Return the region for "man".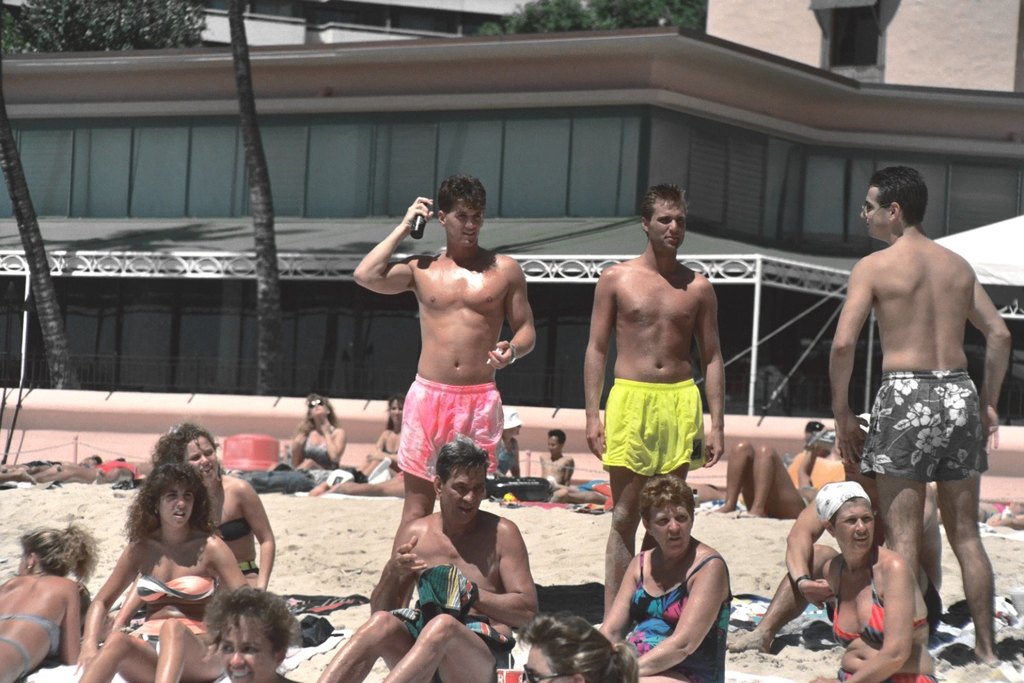
714:423:831:519.
